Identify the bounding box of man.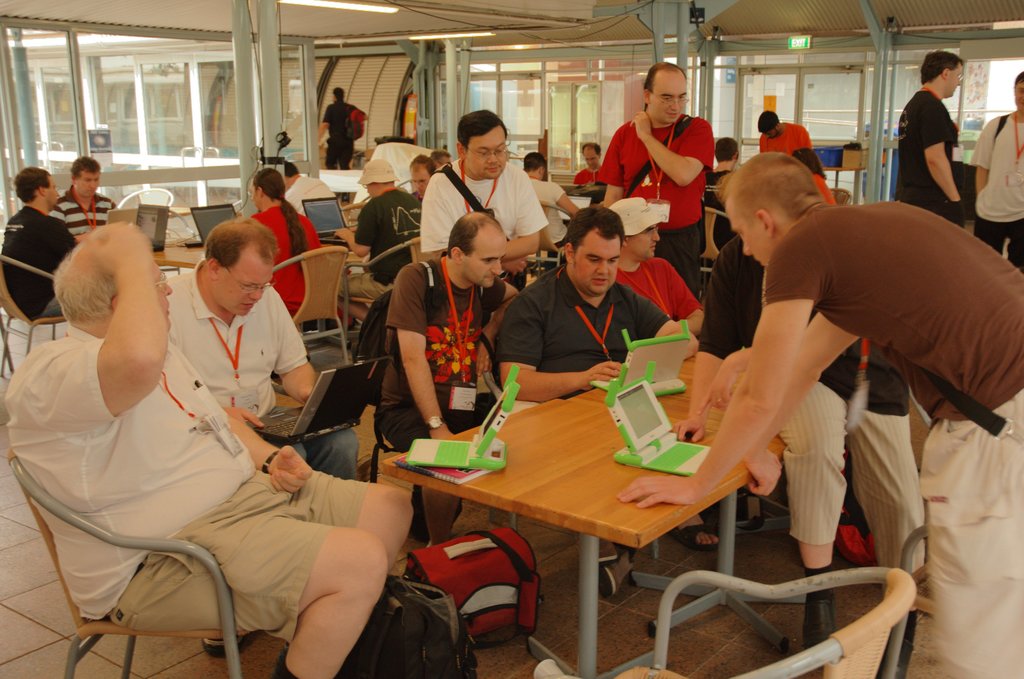
378/212/523/546.
